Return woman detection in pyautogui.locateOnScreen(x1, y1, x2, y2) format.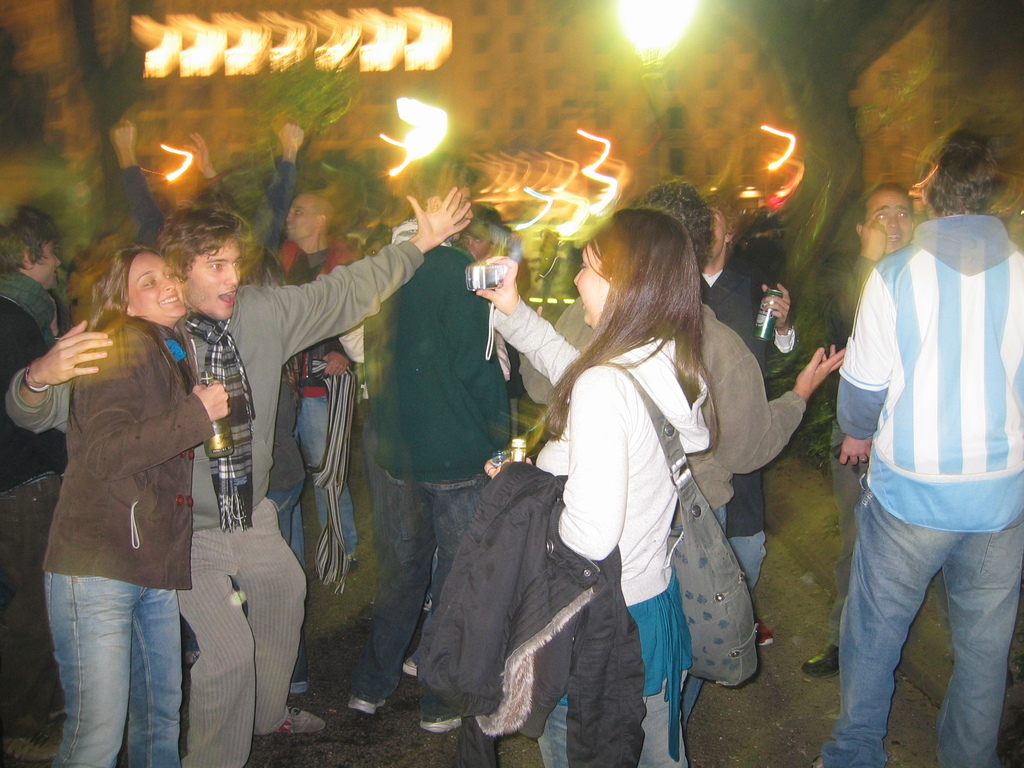
pyautogui.locateOnScreen(524, 190, 780, 767).
